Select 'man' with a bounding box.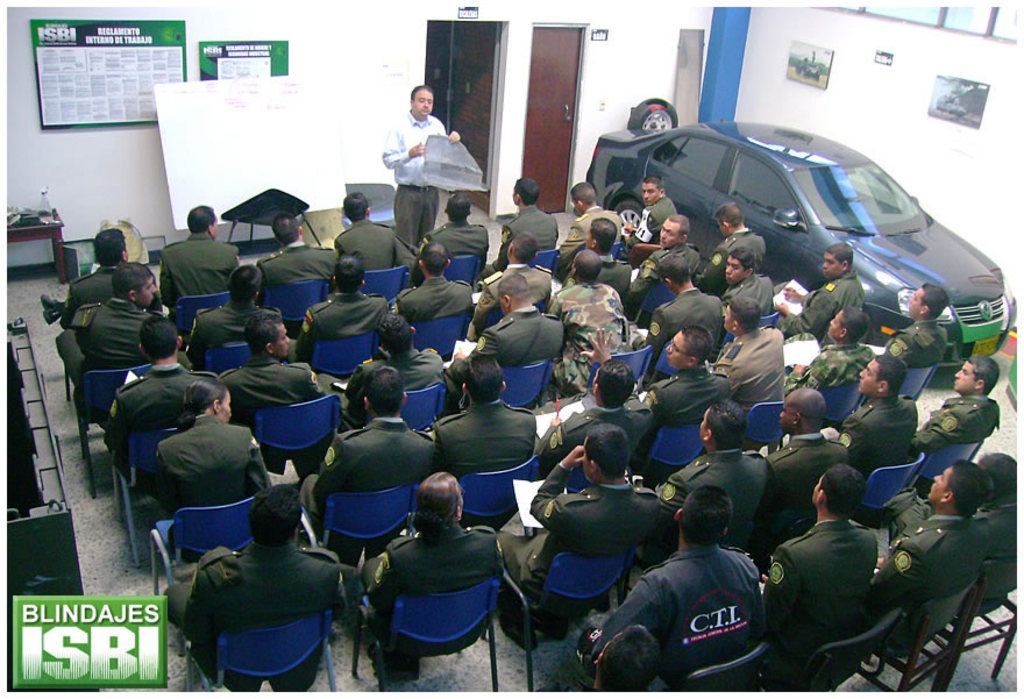
916 355 1000 466.
